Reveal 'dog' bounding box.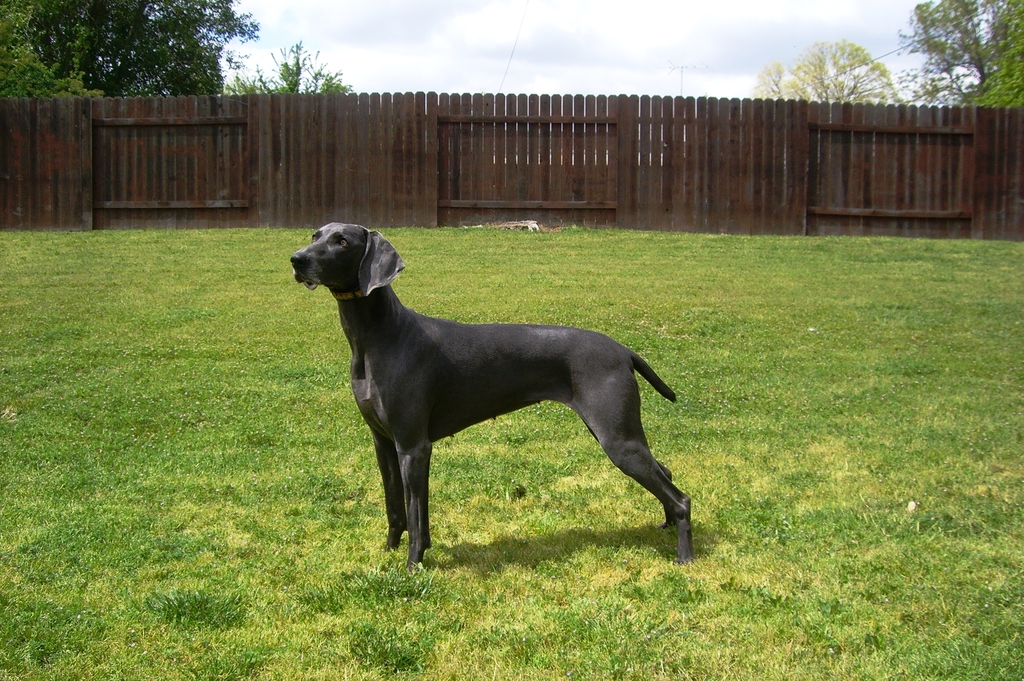
Revealed: pyautogui.locateOnScreen(284, 221, 695, 578).
